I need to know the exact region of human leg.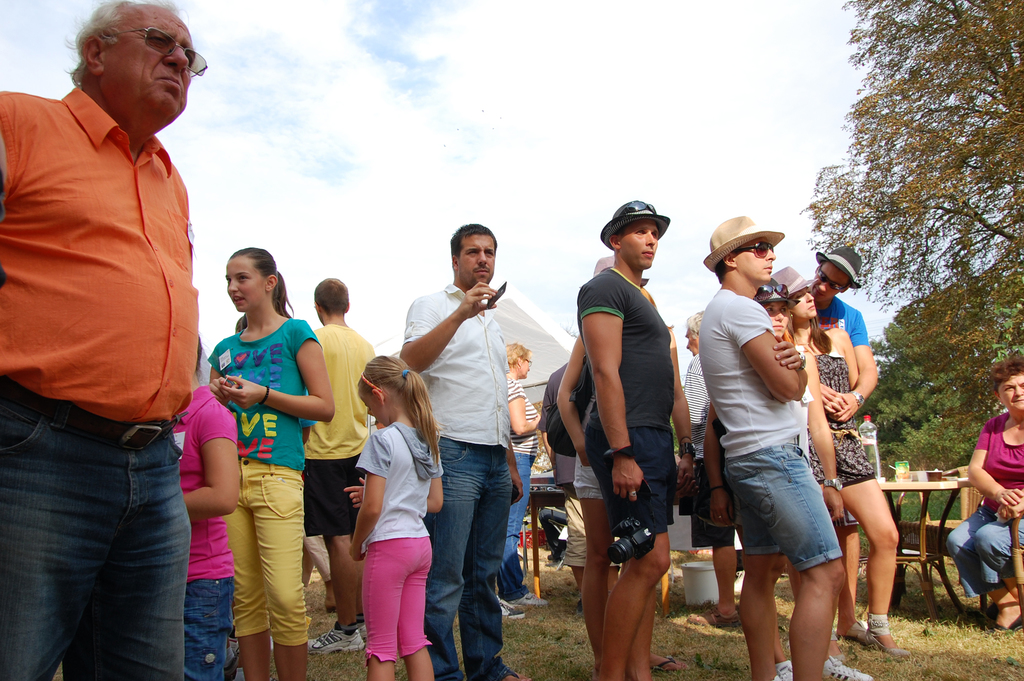
Region: 237:459:252:679.
